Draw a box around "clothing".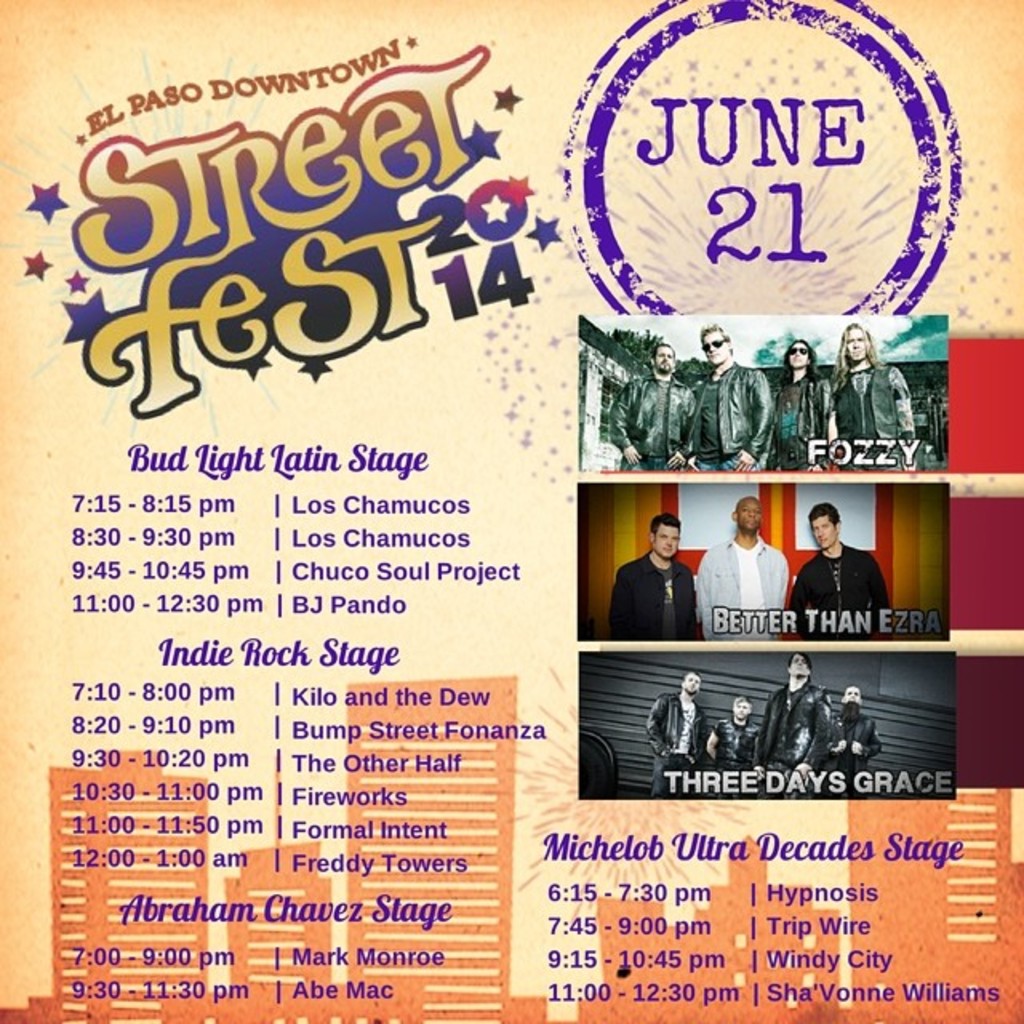
(688,534,792,640).
